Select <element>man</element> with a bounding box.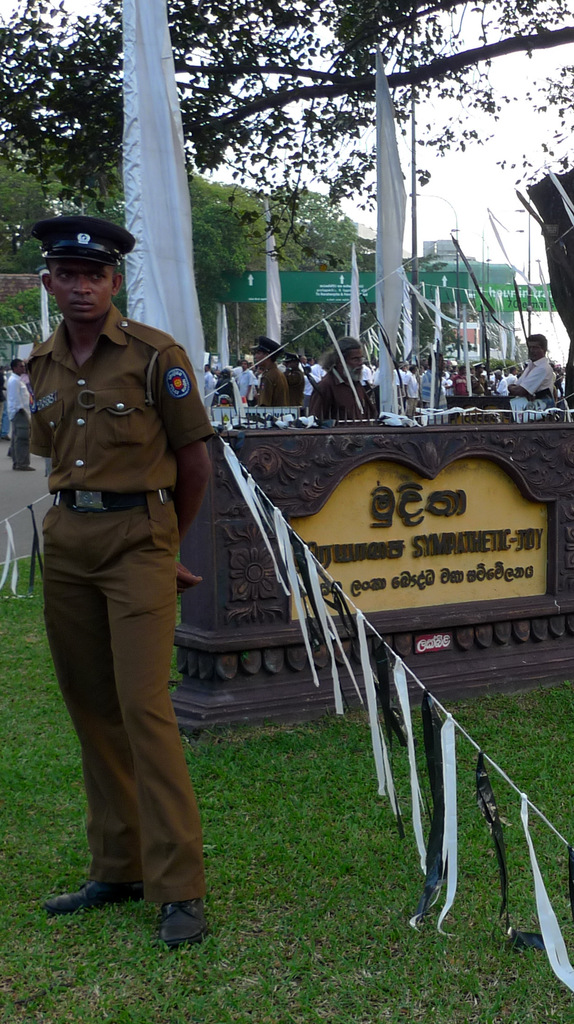
select_region(22, 214, 219, 954).
